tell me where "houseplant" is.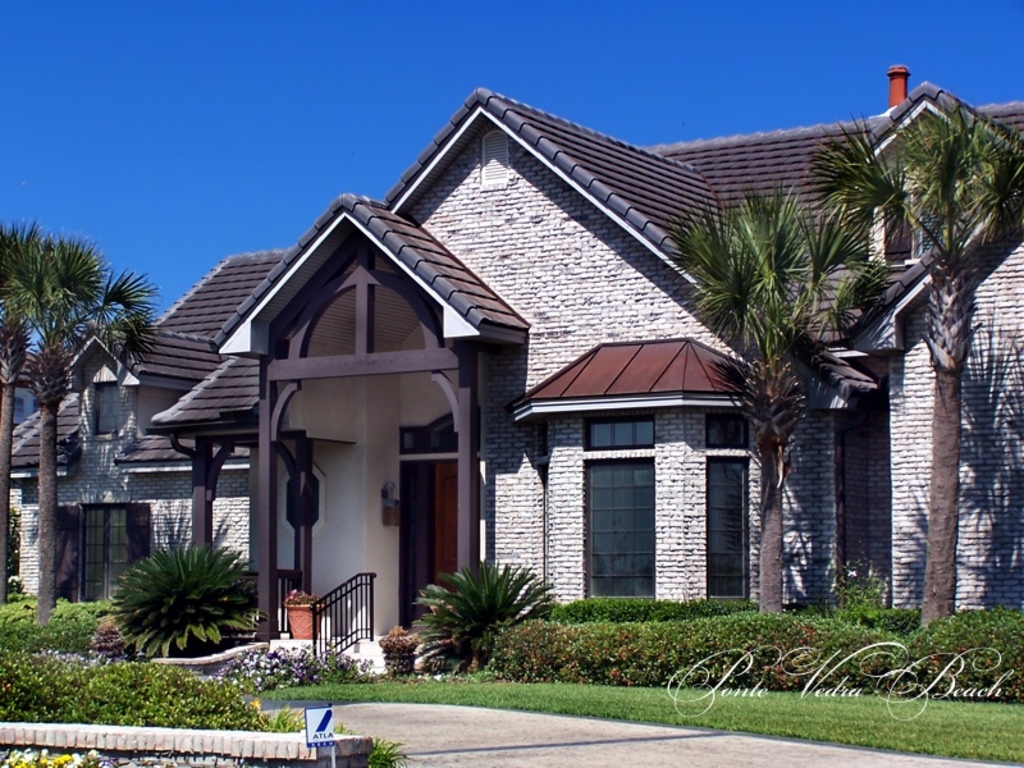
"houseplant" is at (x1=97, y1=515, x2=265, y2=667).
